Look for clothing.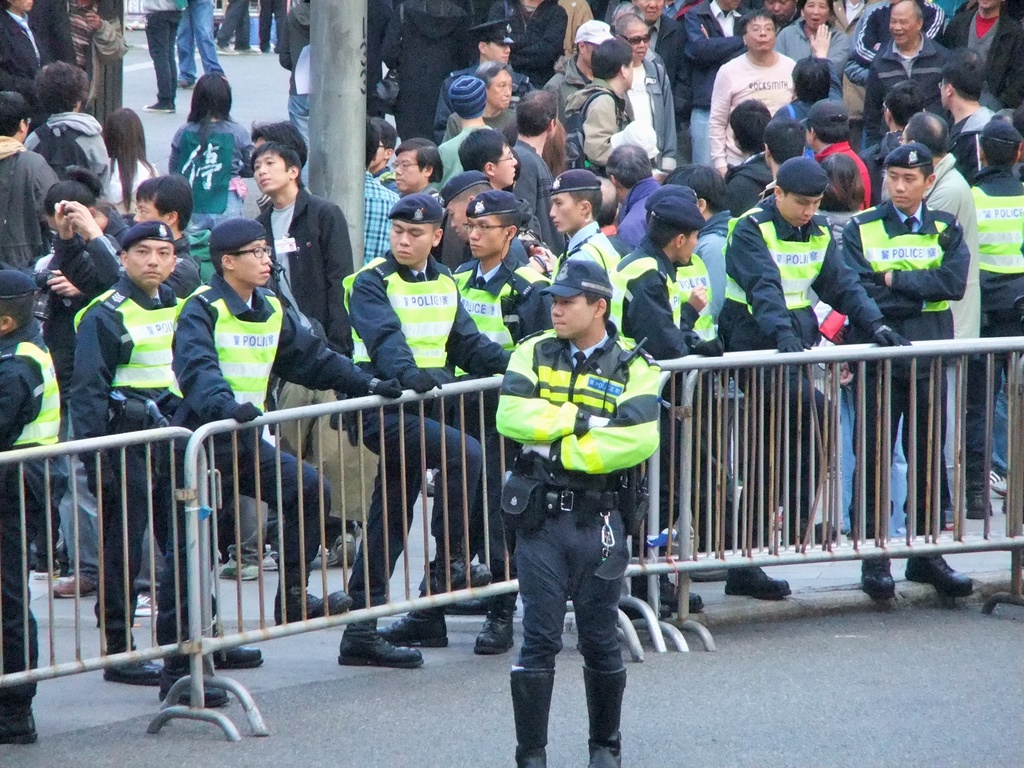
Found: 438, 137, 468, 200.
